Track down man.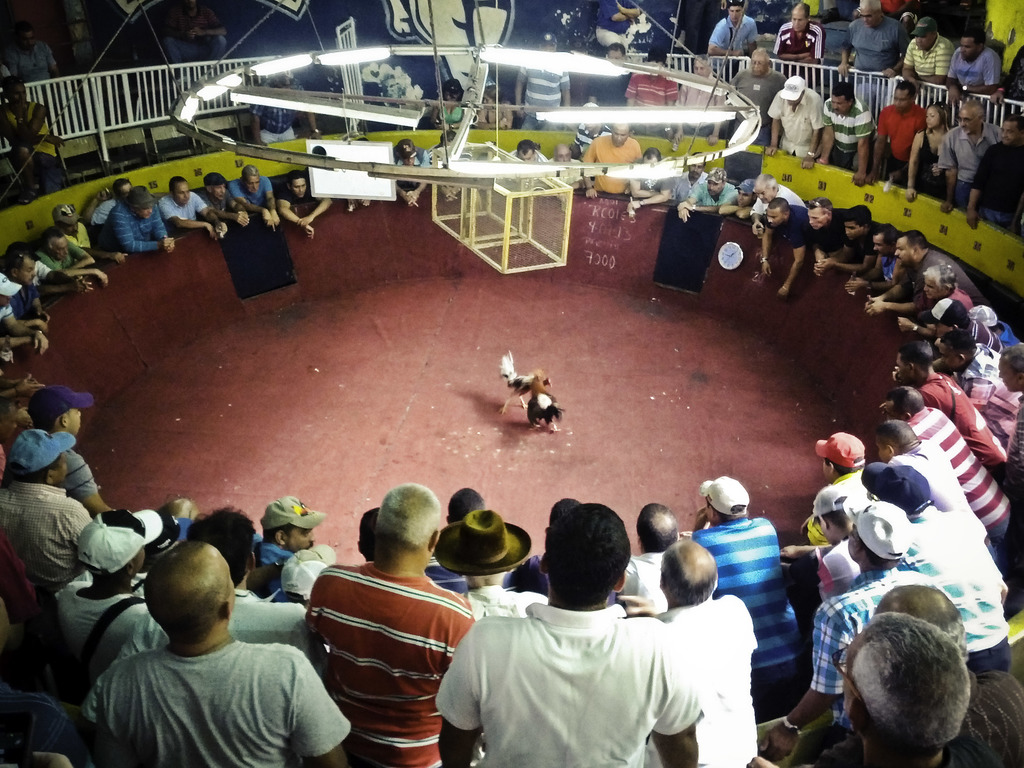
Tracked to [0, 310, 51, 353].
